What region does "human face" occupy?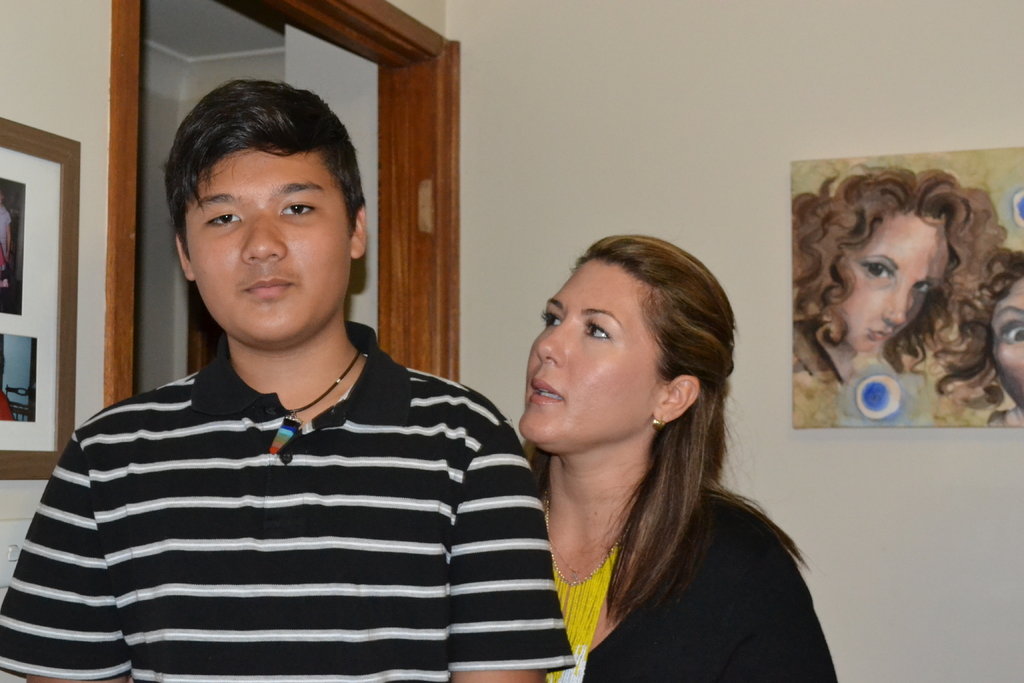
bbox=(829, 205, 950, 353).
